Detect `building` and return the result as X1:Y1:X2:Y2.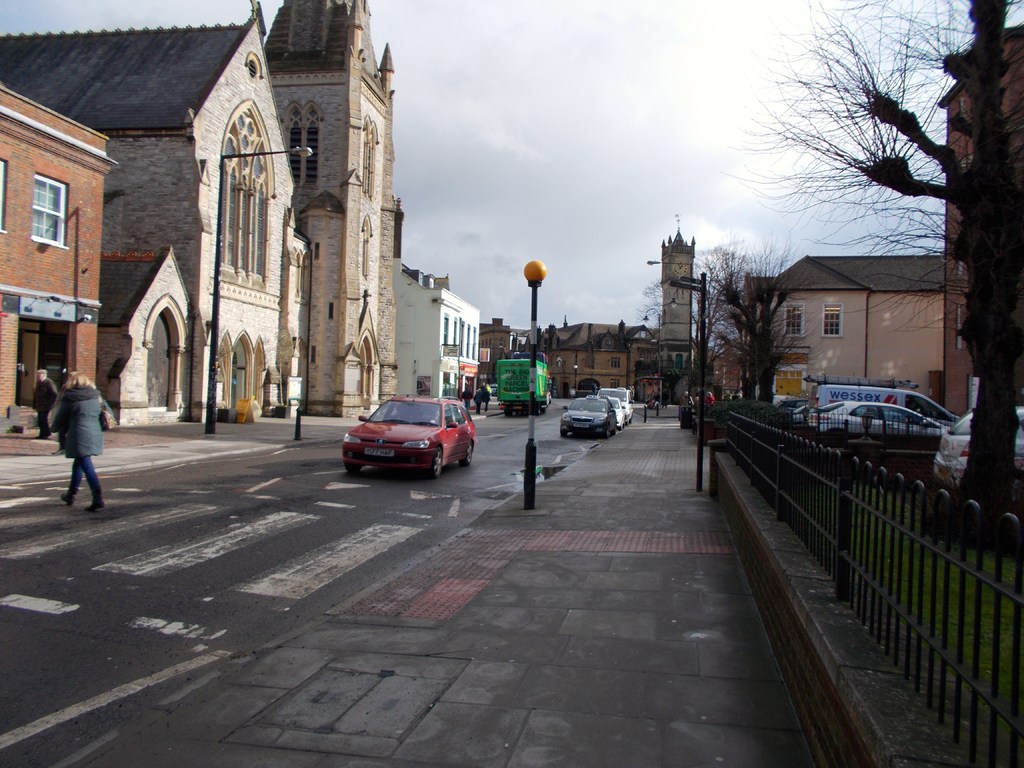
938:25:1023:420.
